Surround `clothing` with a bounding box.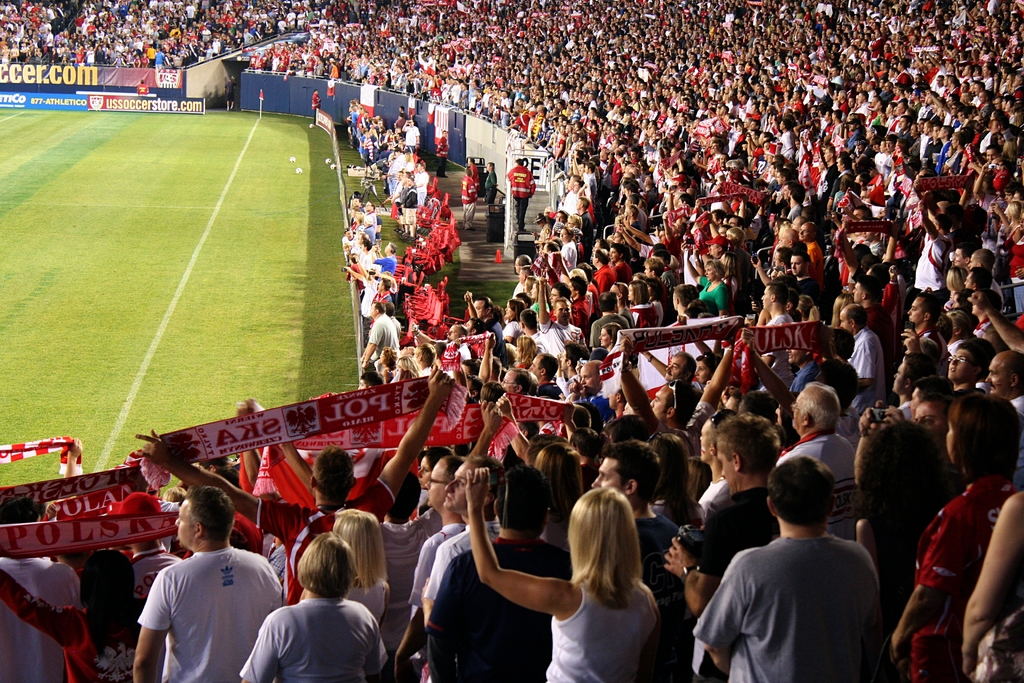
box=[306, 90, 321, 127].
